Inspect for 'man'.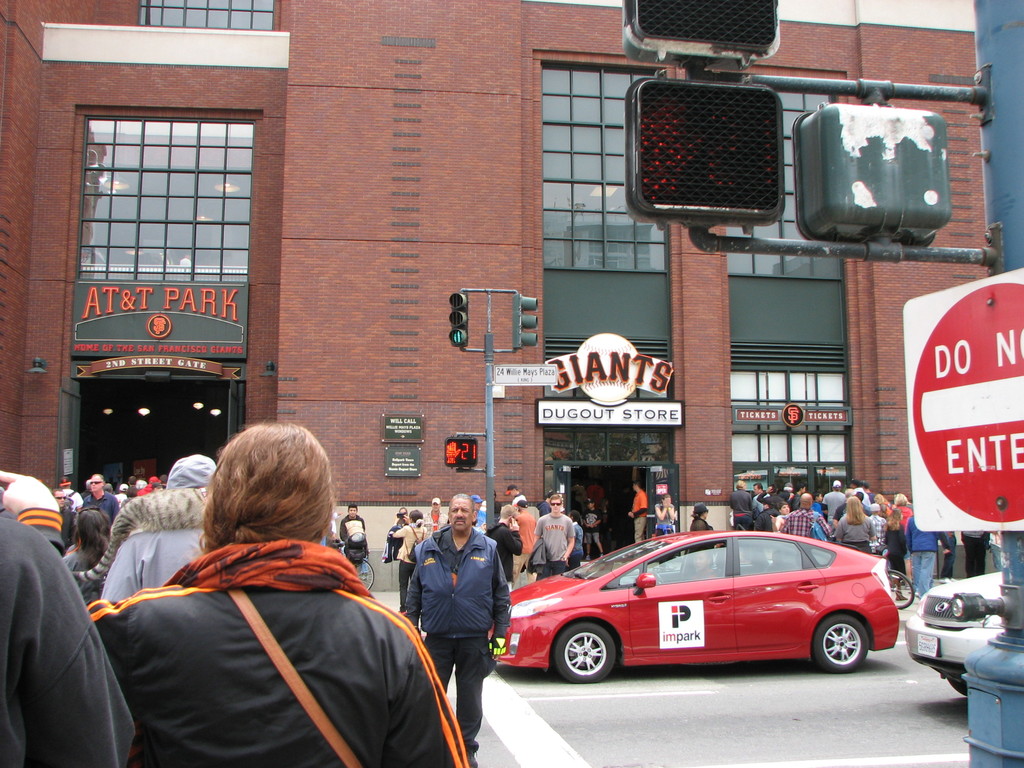
Inspection: <bbox>129, 477, 136, 483</bbox>.
